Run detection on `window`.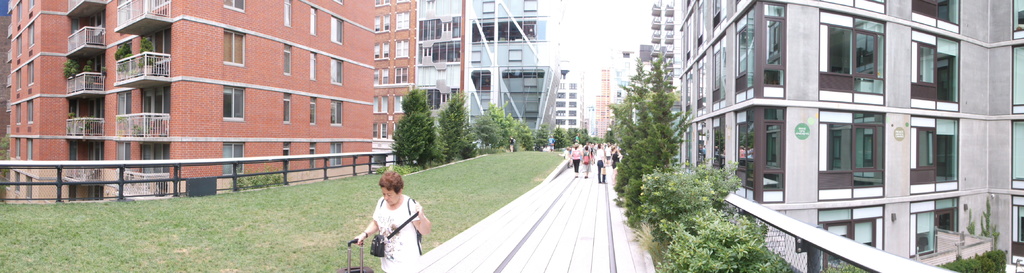
Result: pyautogui.locateOnScreen(90, 102, 104, 113).
